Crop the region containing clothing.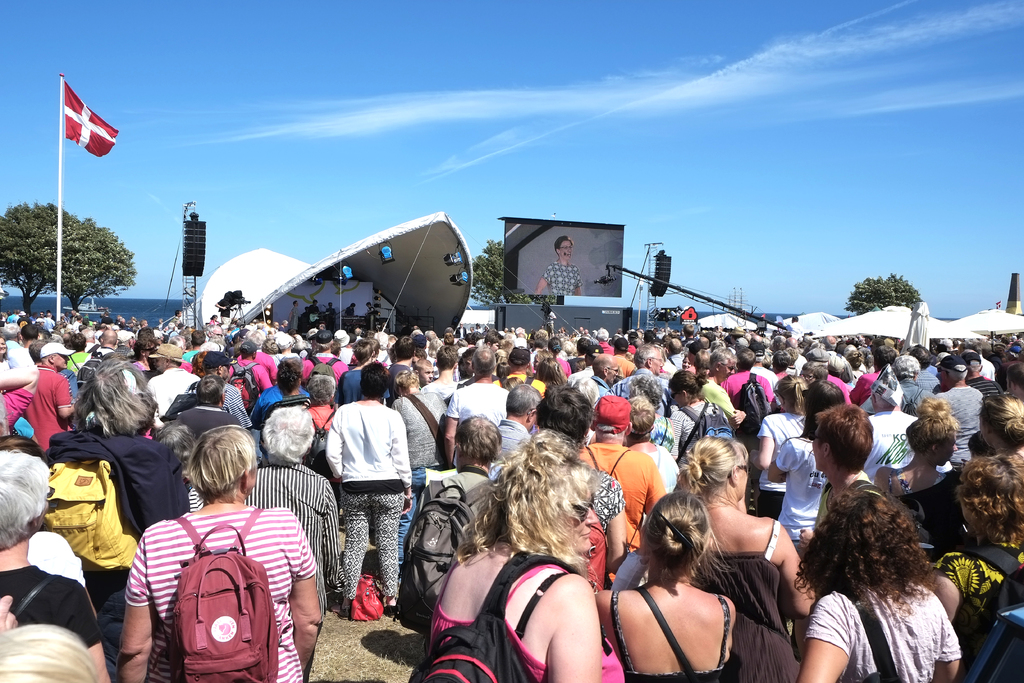
Crop region: select_region(801, 588, 966, 682).
